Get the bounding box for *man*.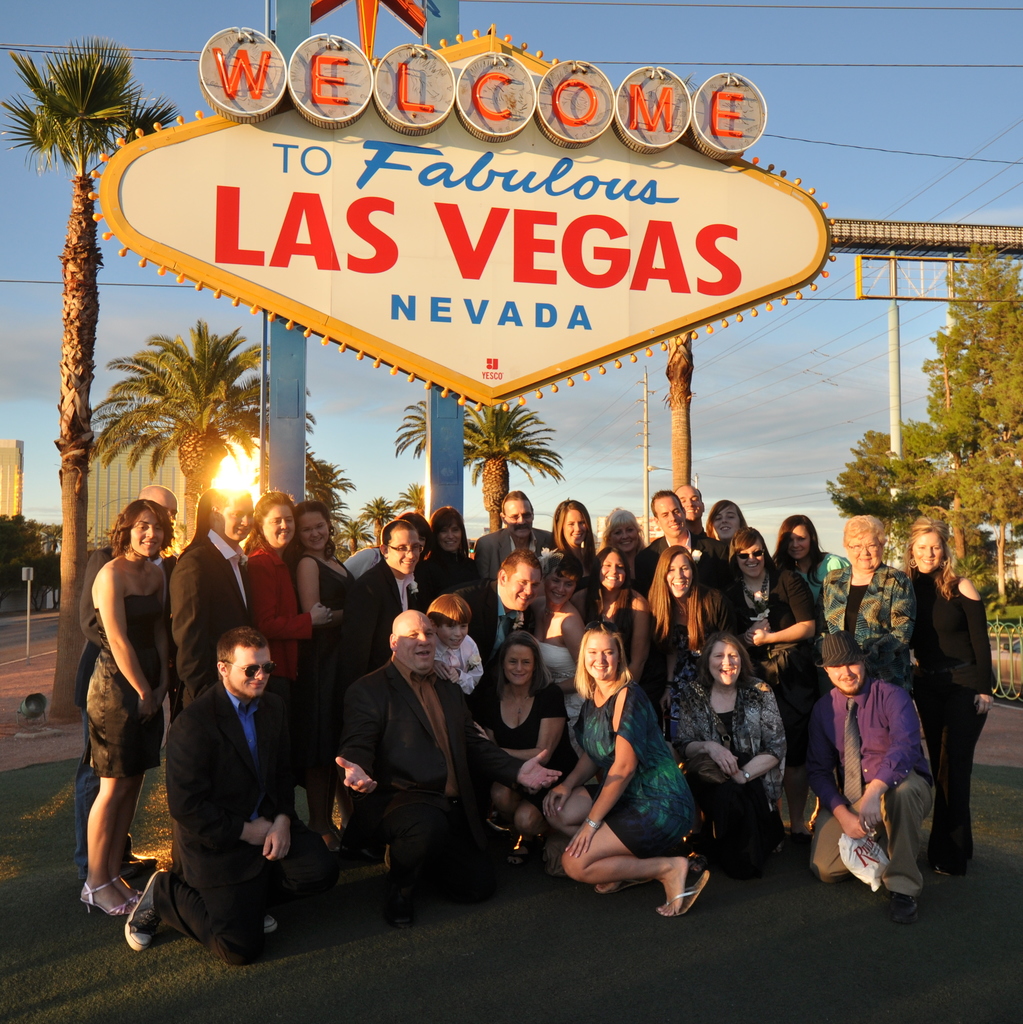
l=633, t=489, r=733, b=596.
